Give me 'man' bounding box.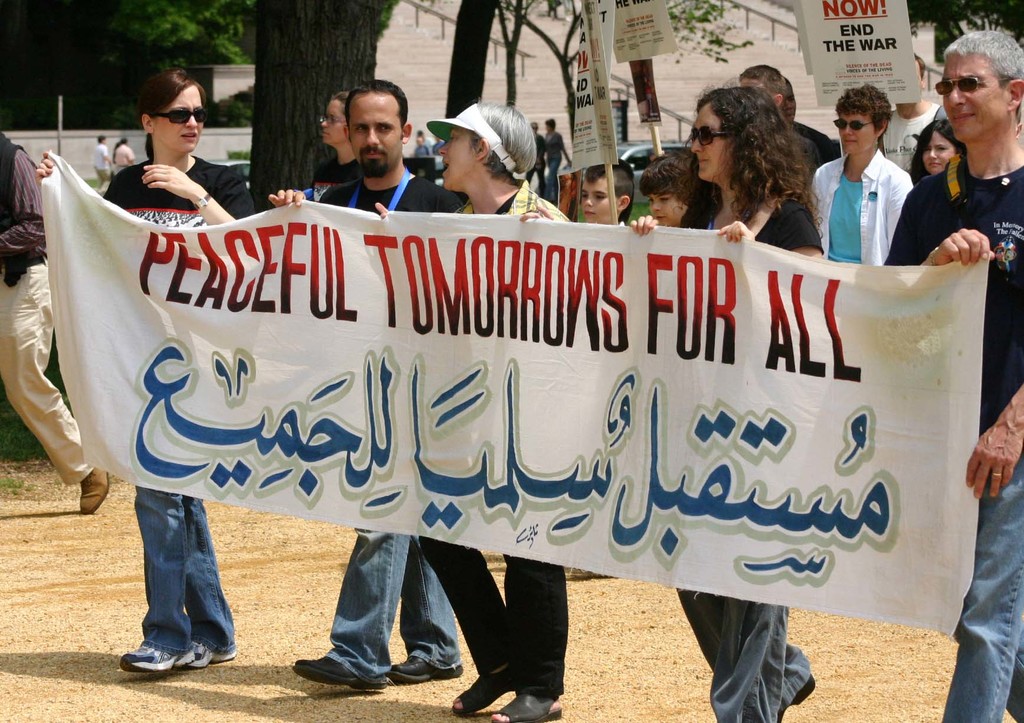
0,129,108,518.
